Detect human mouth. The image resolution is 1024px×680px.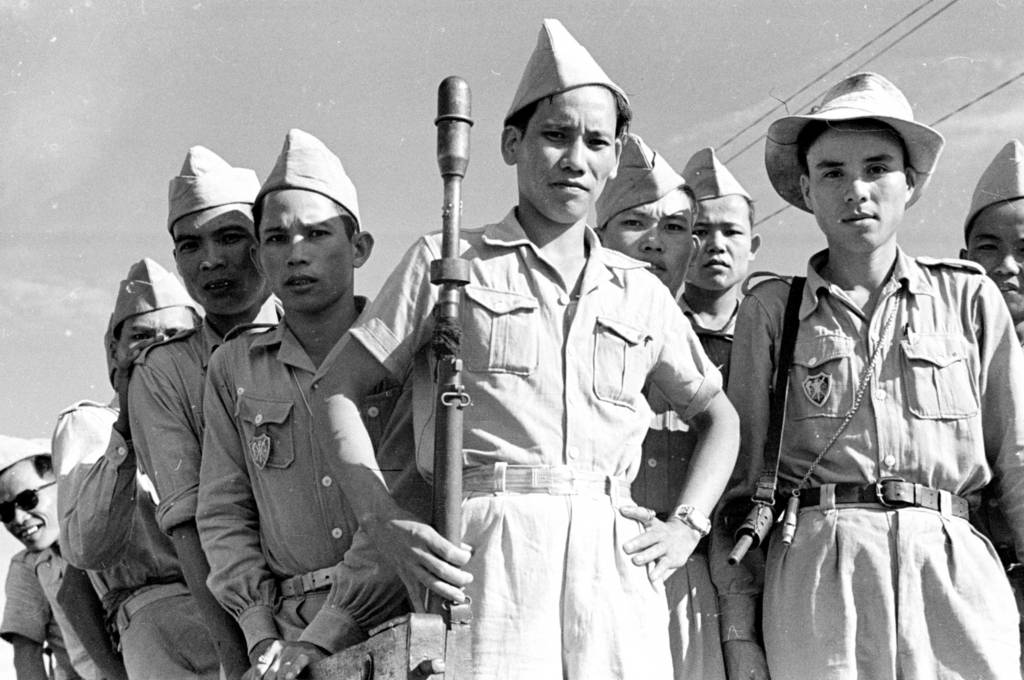
left=707, top=257, right=730, bottom=272.
